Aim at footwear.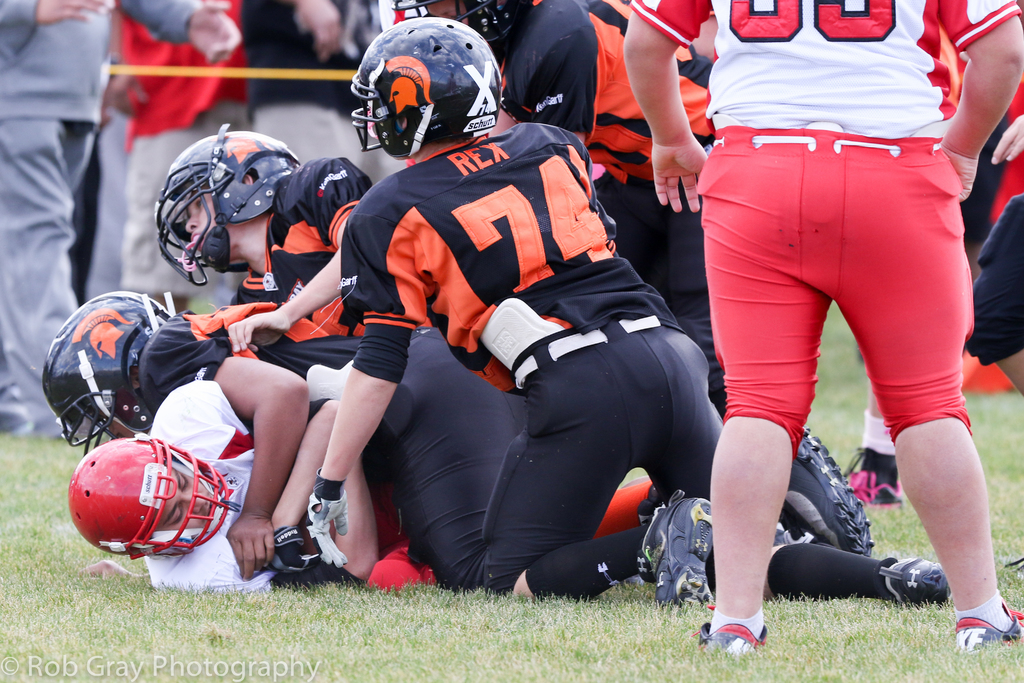
Aimed at BBox(872, 554, 943, 612).
